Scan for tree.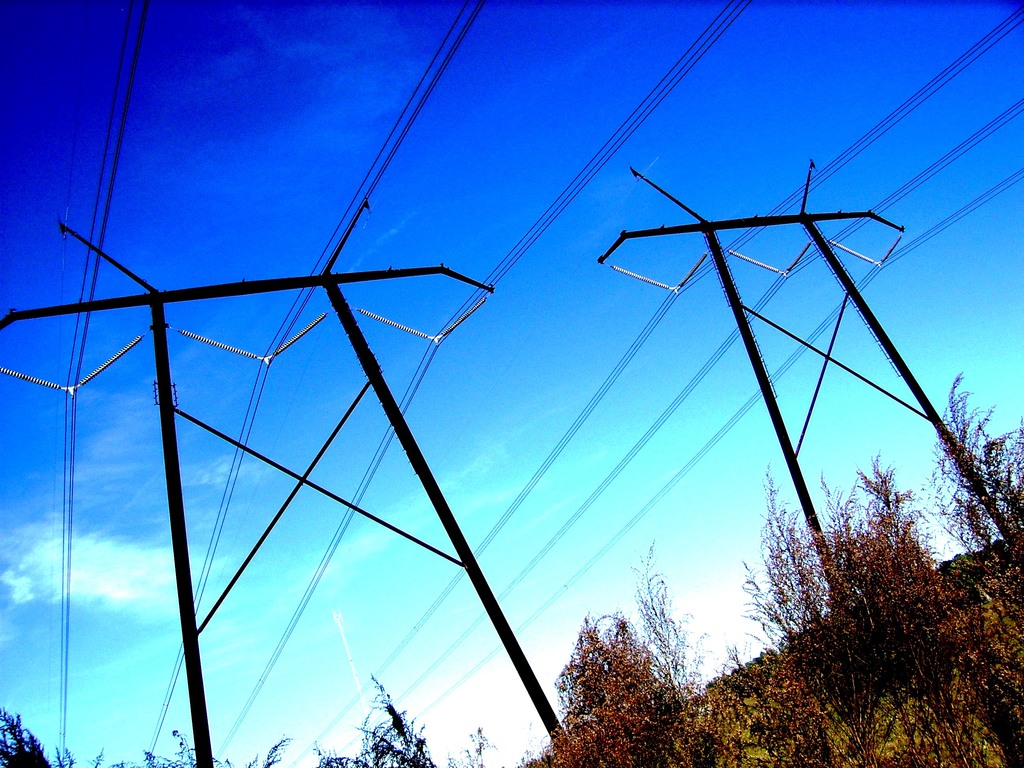
Scan result: box(529, 610, 734, 767).
